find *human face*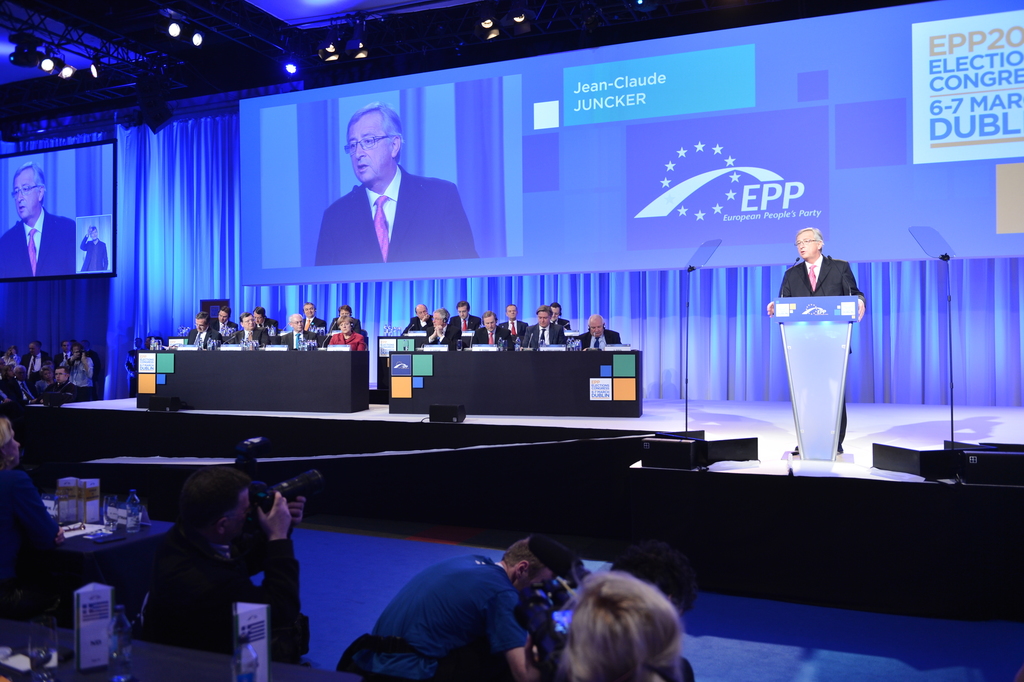
(x1=797, y1=229, x2=817, y2=260)
